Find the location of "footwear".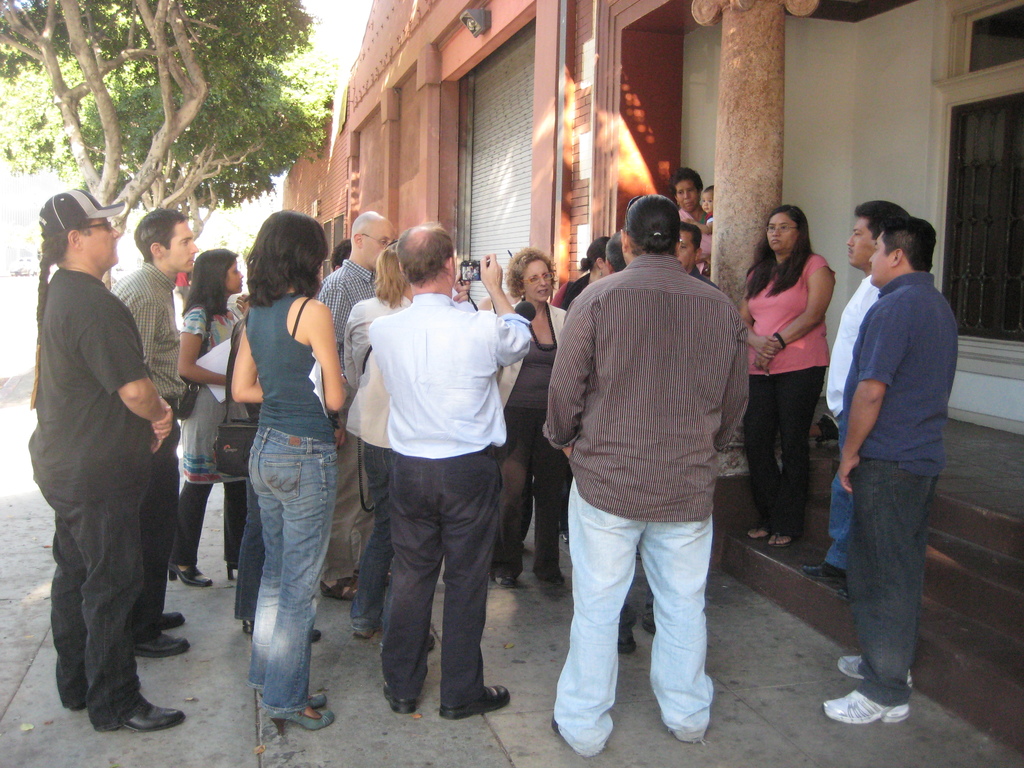
Location: [320,580,358,604].
